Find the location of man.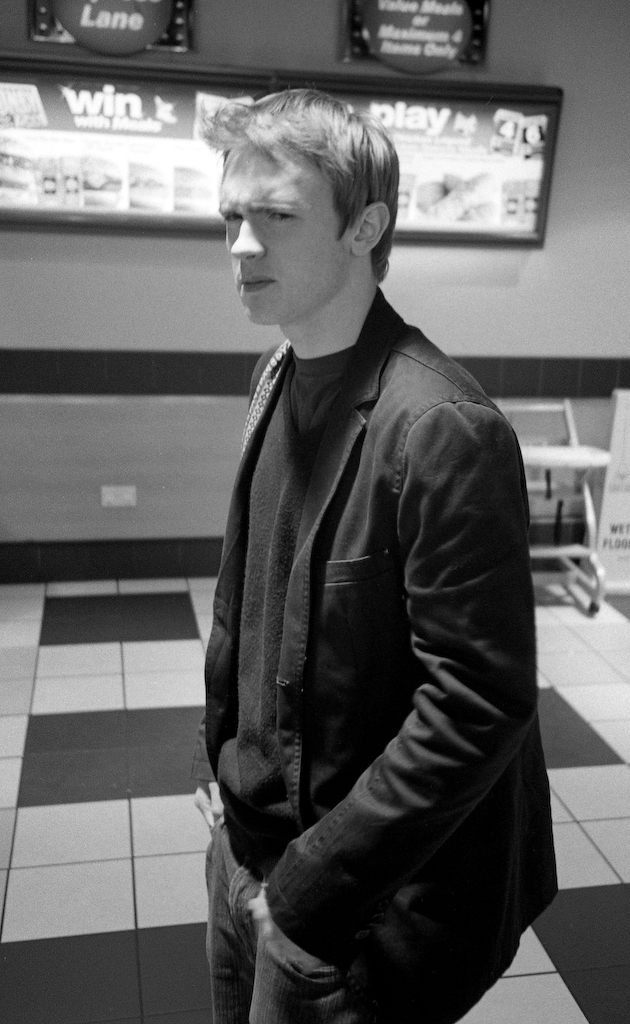
Location: {"left": 186, "top": 75, "right": 532, "bottom": 1023}.
